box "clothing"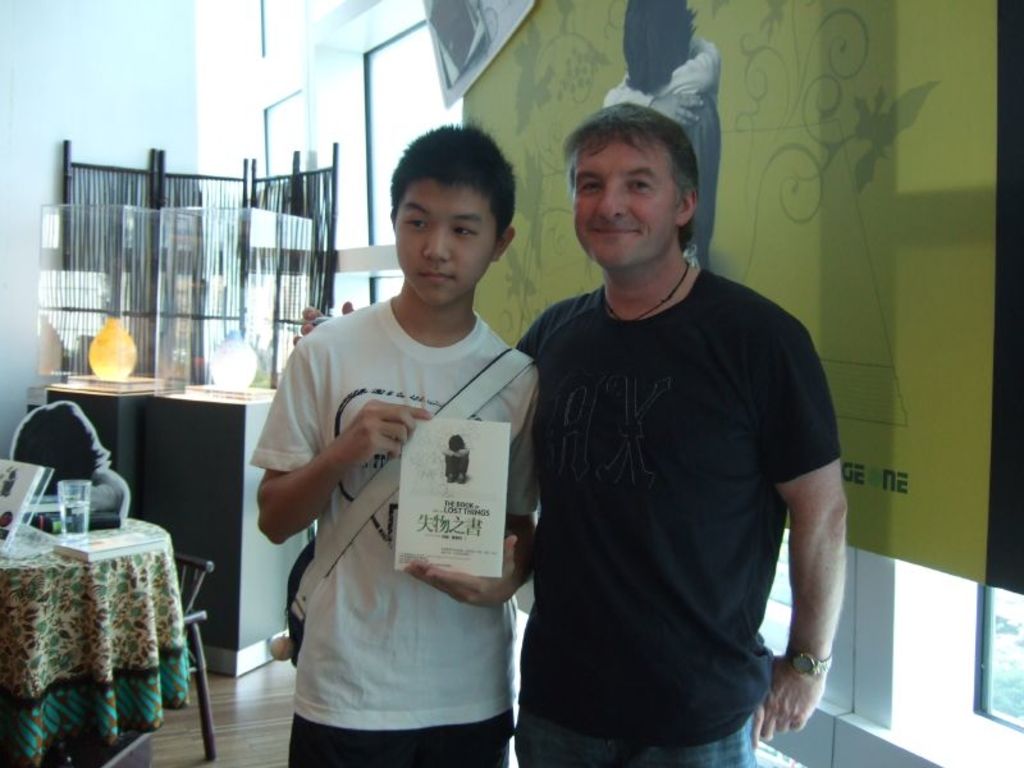
l=504, t=266, r=842, b=745
